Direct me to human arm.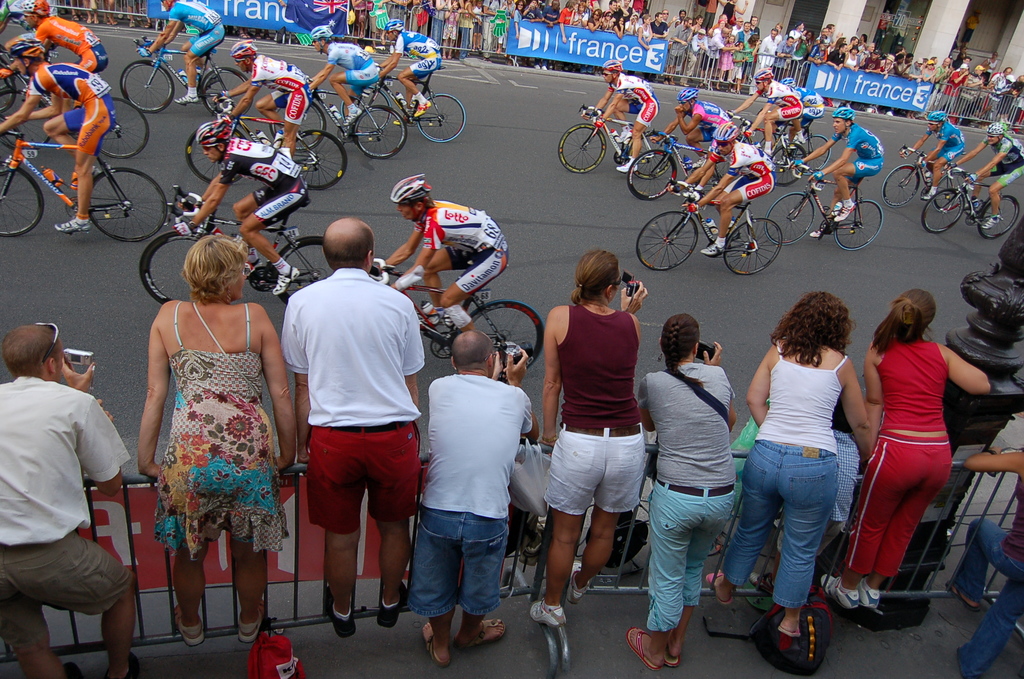
Direction: (left=964, top=142, right=1011, bottom=184).
